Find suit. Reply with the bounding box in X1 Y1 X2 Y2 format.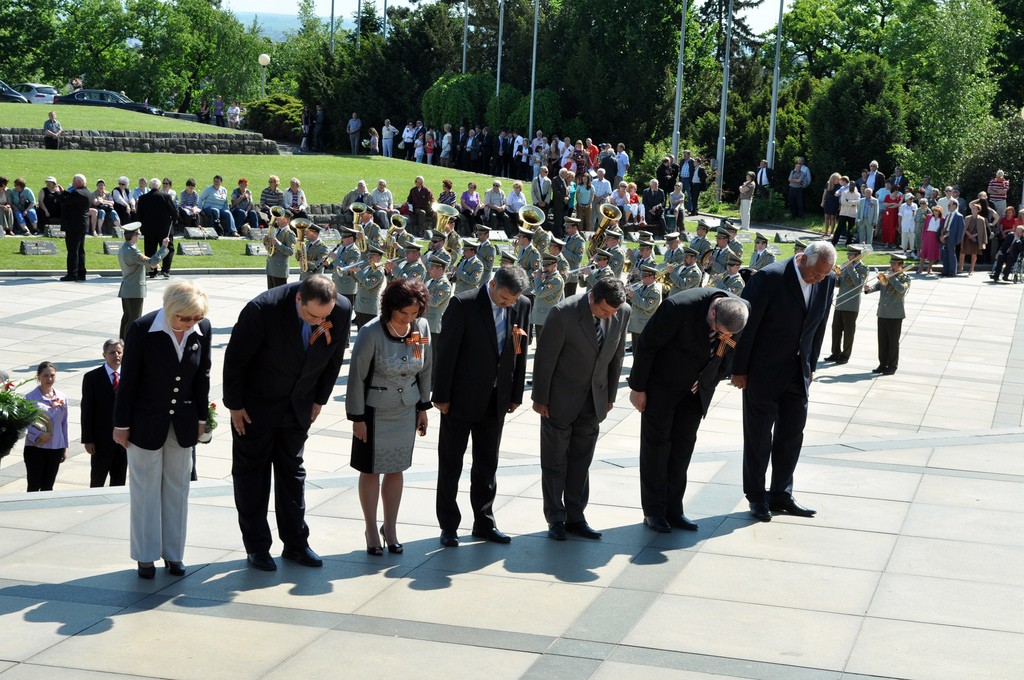
388 256 422 293.
